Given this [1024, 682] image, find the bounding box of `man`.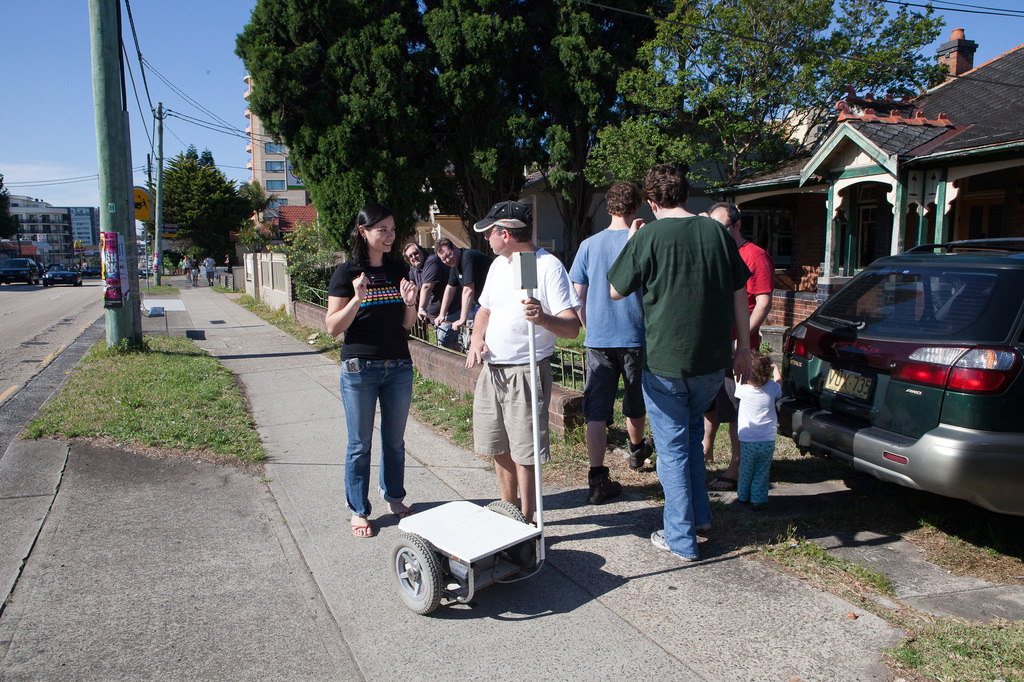
box(605, 163, 751, 560).
